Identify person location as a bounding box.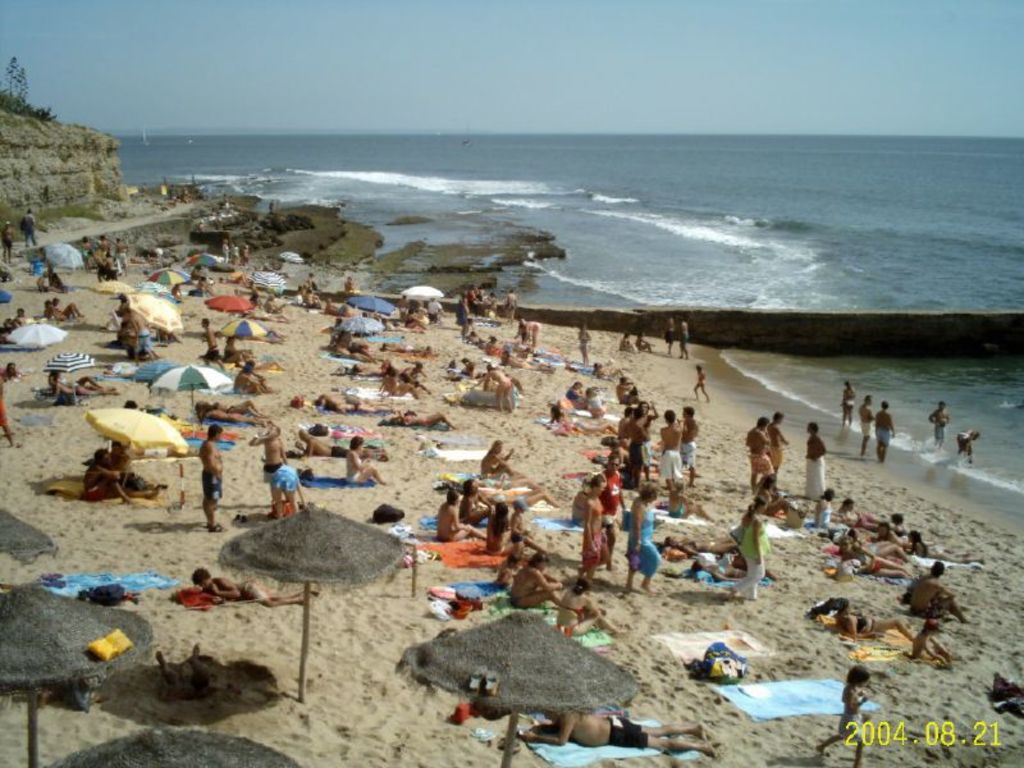
left=812, top=671, right=860, bottom=767.
